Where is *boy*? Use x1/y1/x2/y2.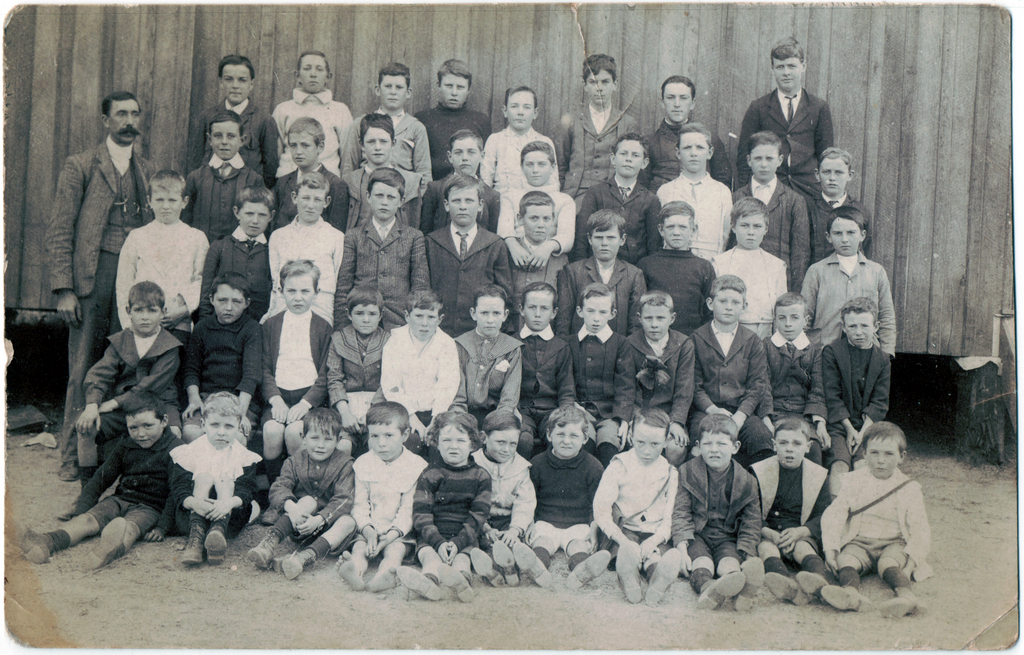
743/413/832/618.
